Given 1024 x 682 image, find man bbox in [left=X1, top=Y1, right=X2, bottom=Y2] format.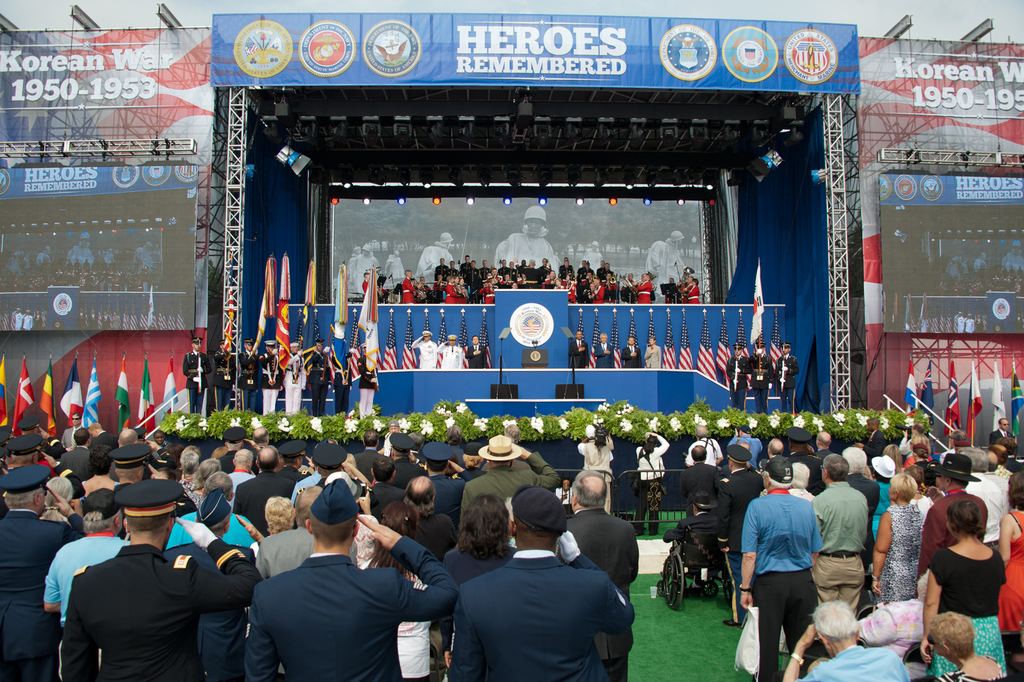
[left=333, top=347, right=353, bottom=415].
